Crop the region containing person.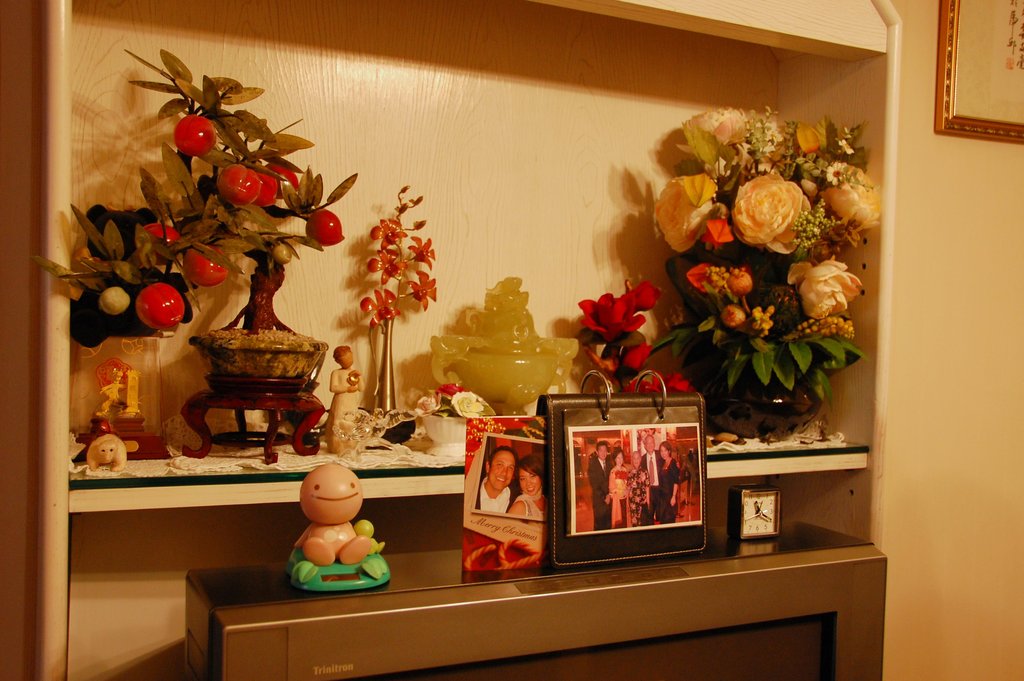
Crop region: 647/427/660/452.
